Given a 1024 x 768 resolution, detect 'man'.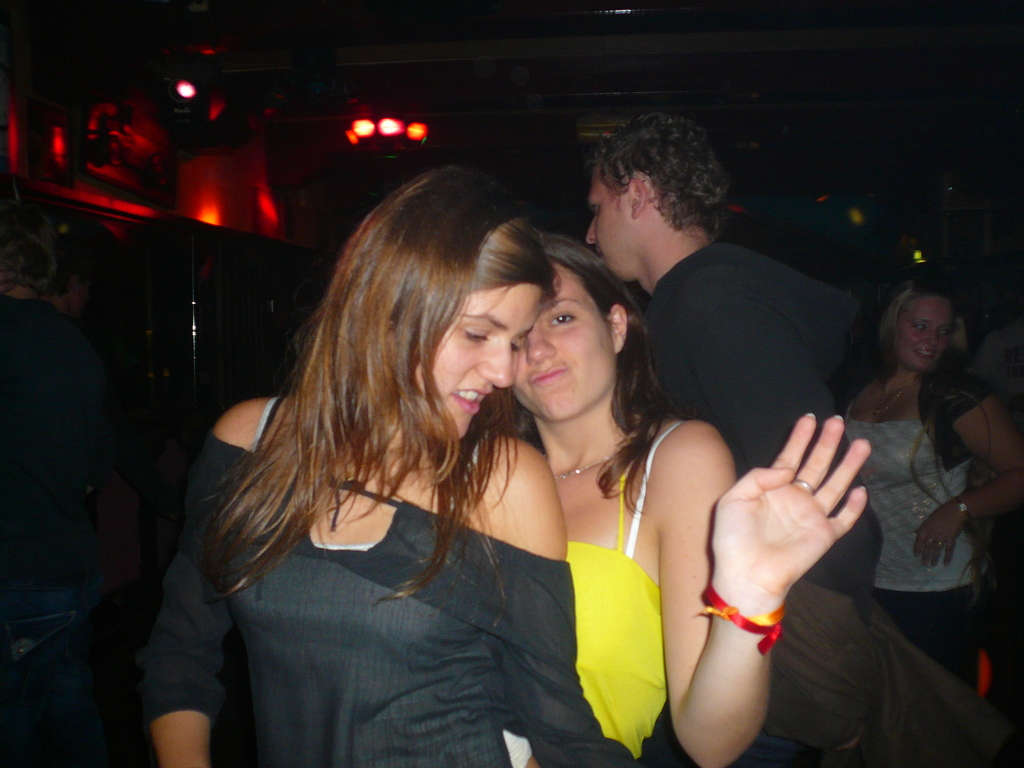
{"x1": 561, "y1": 161, "x2": 829, "y2": 715}.
